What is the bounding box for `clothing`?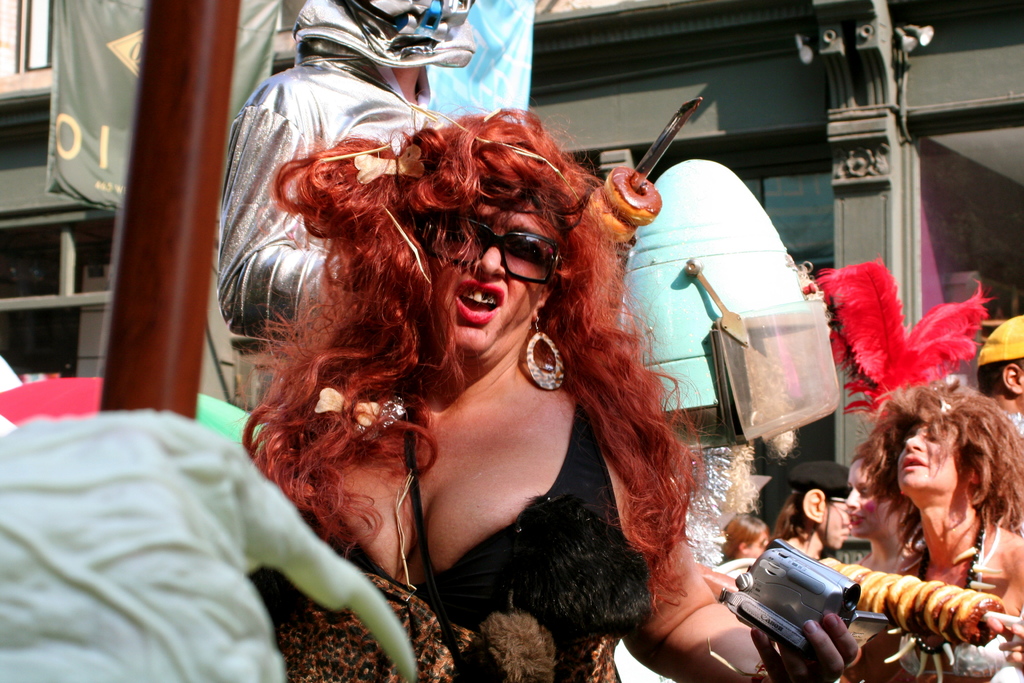
left=3, top=415, right=427, bottom=682.
